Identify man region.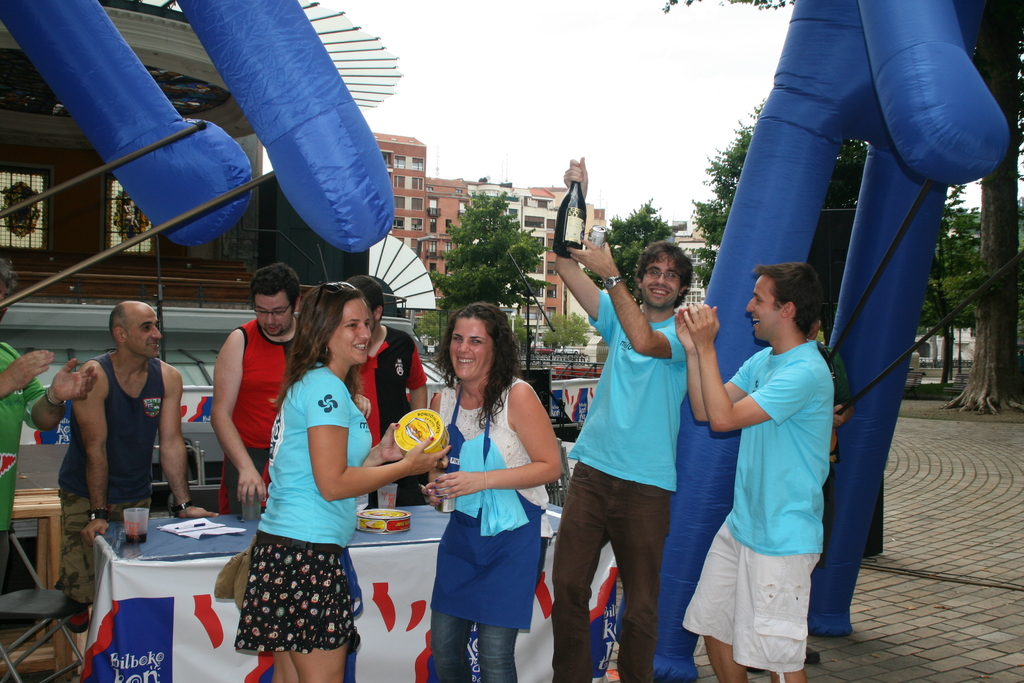
Region: 554,157,690,682.
